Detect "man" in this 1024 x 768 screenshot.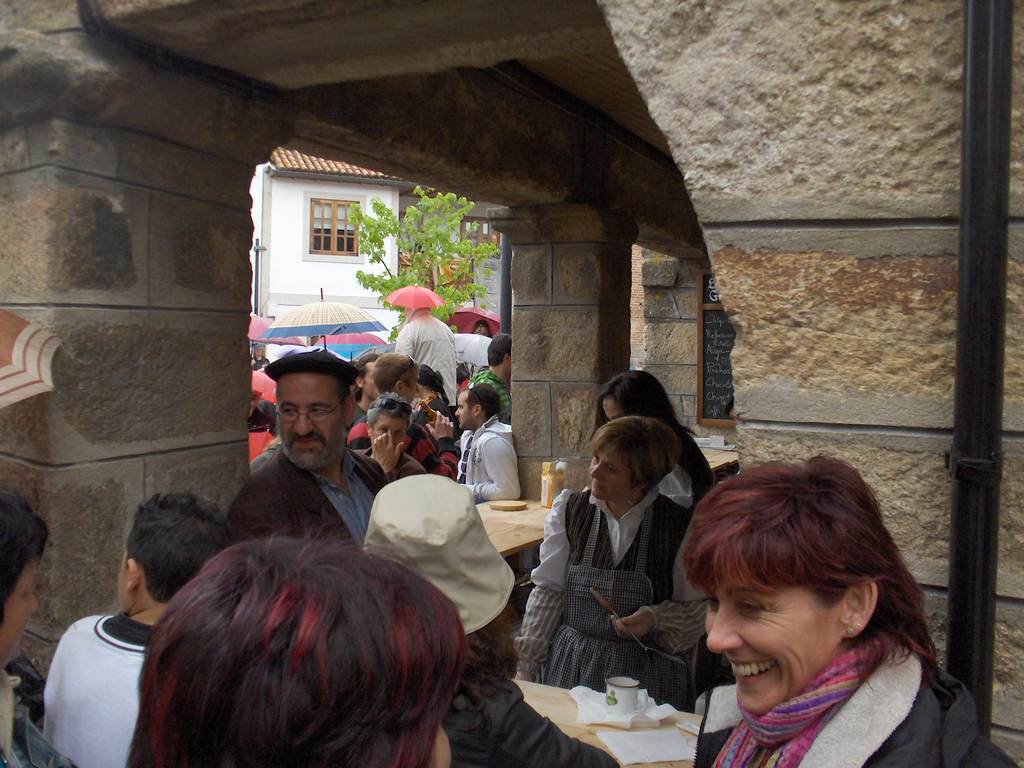
Detection: crop(473, 331, 513, 417).
